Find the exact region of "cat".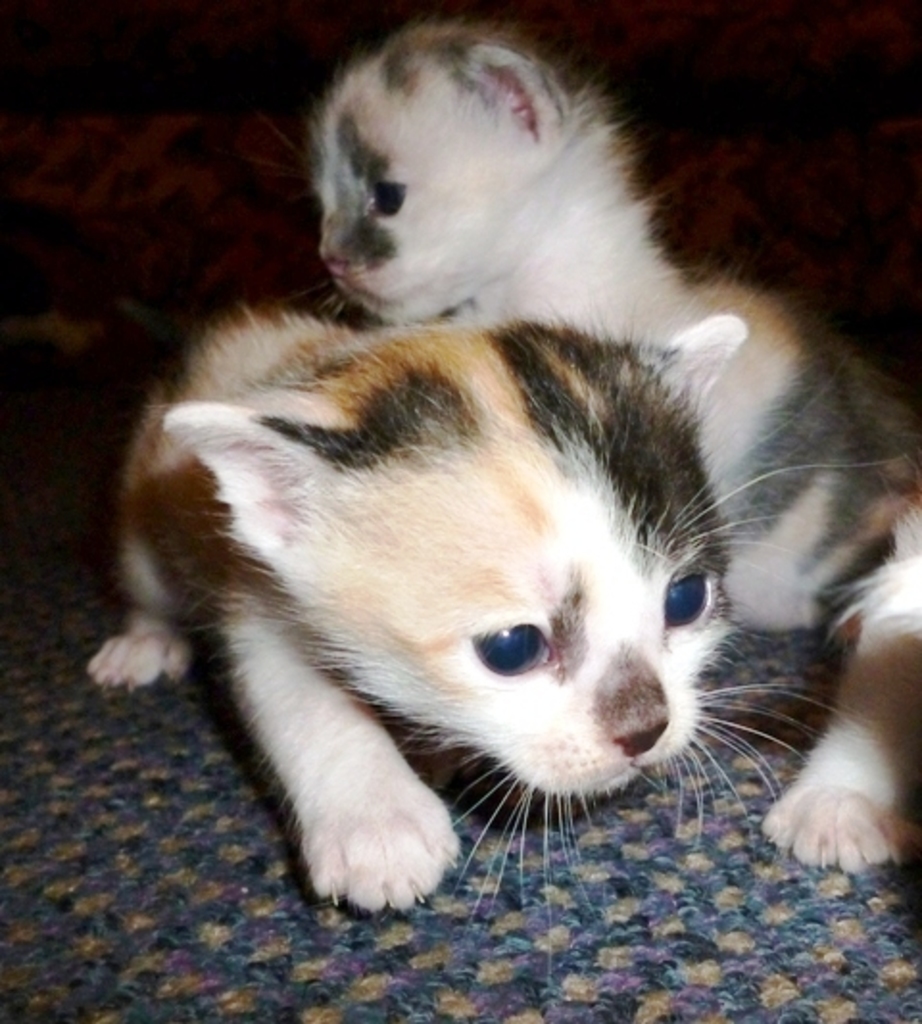
Exact region: x1=90 y1=305 x2=918 y2=986.
